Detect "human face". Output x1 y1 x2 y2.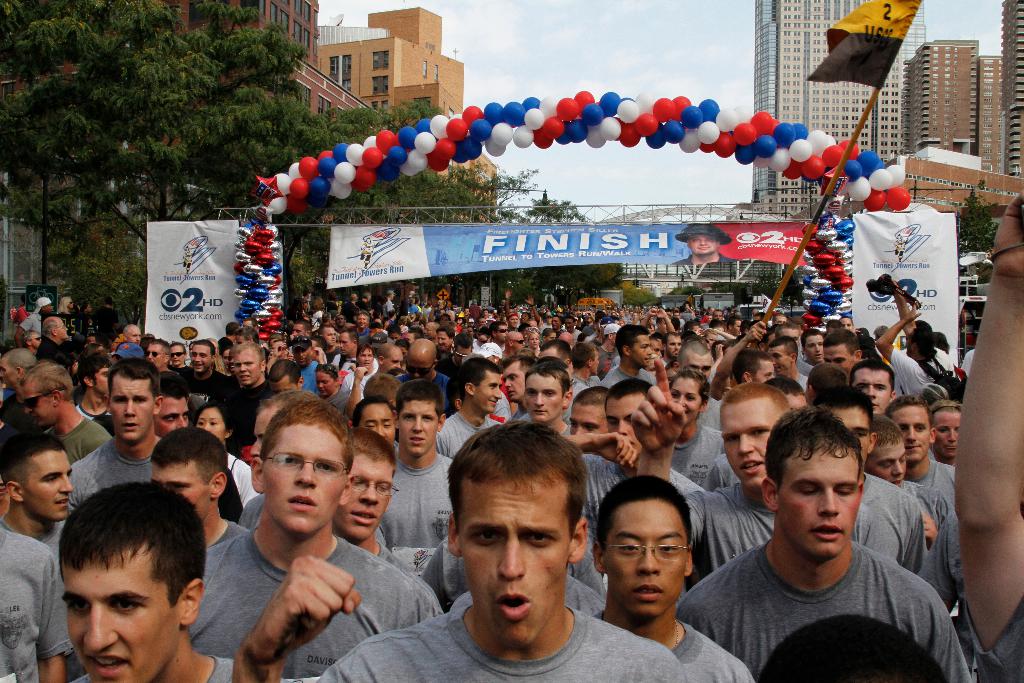
608 397 645 452.
